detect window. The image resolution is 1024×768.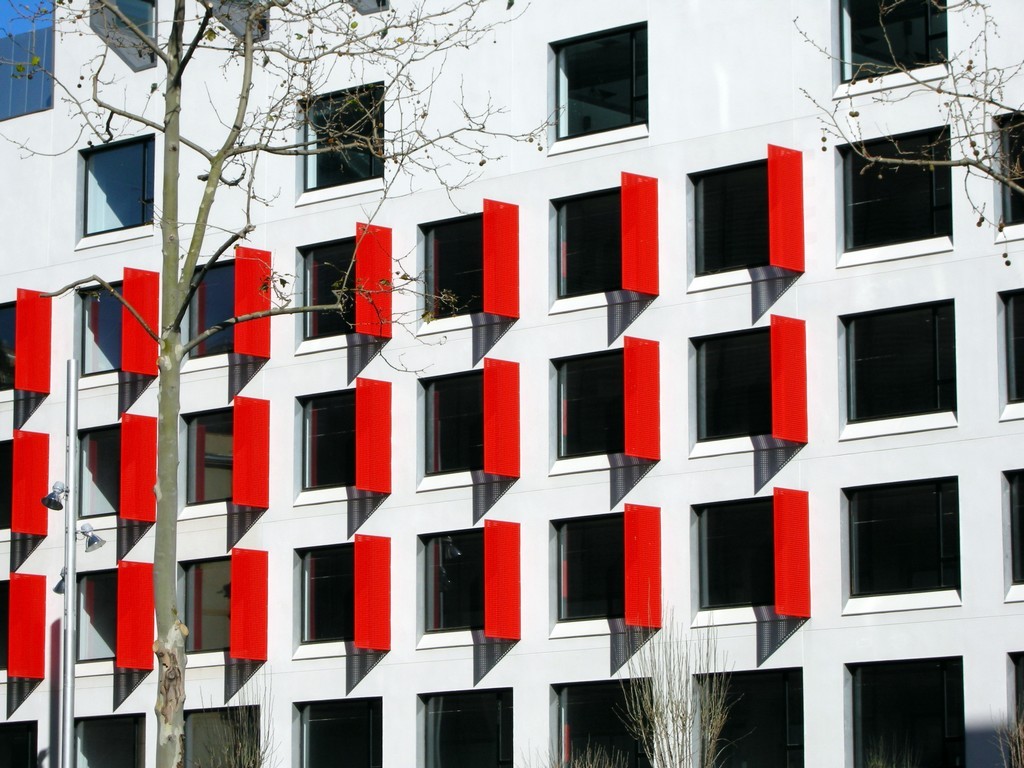
548 195 622 307.
